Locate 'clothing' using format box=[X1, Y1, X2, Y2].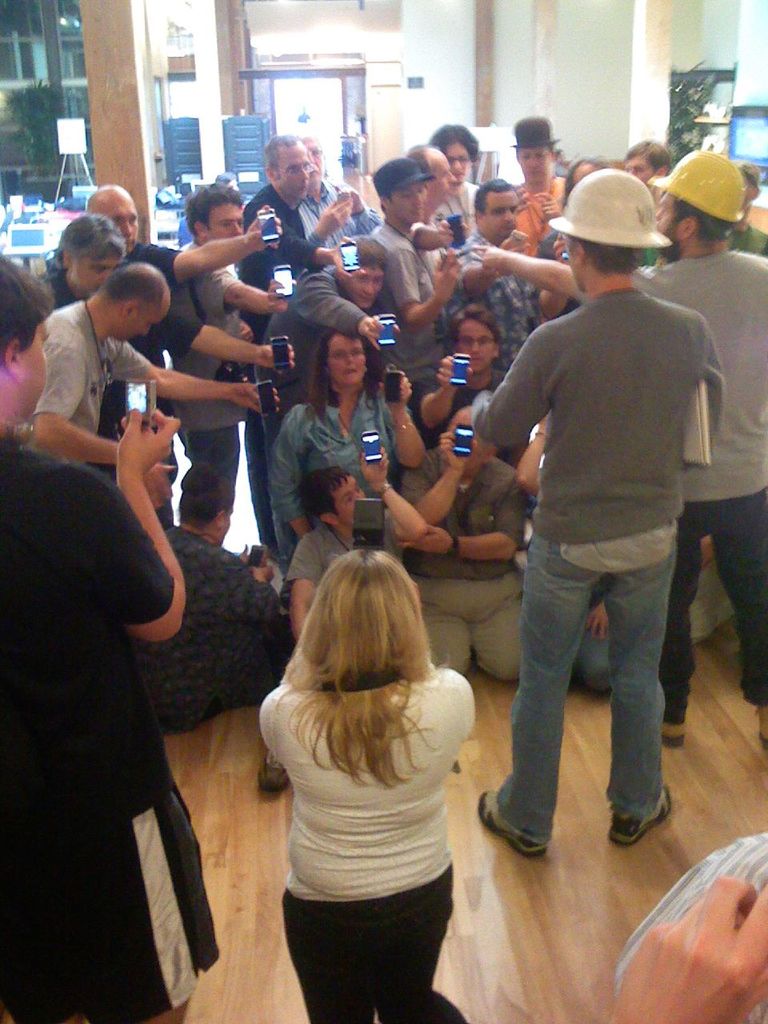
box=[718, 218, 767, 258].
